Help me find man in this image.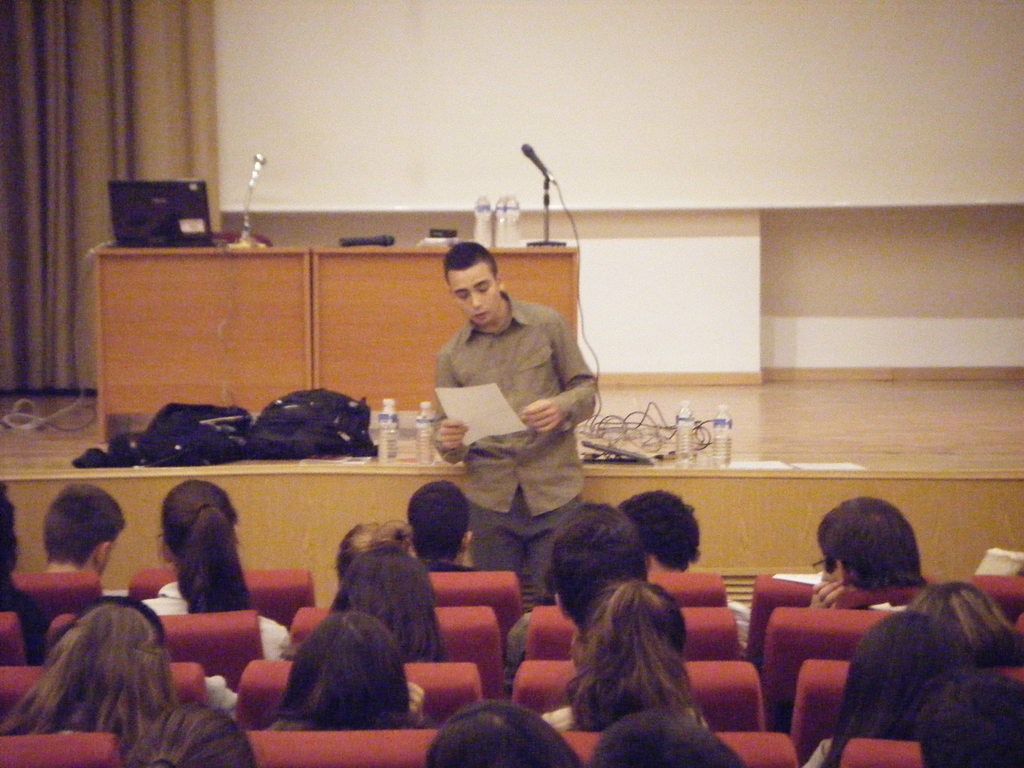
Found it: l=810, t=492, r=927, b=616.
